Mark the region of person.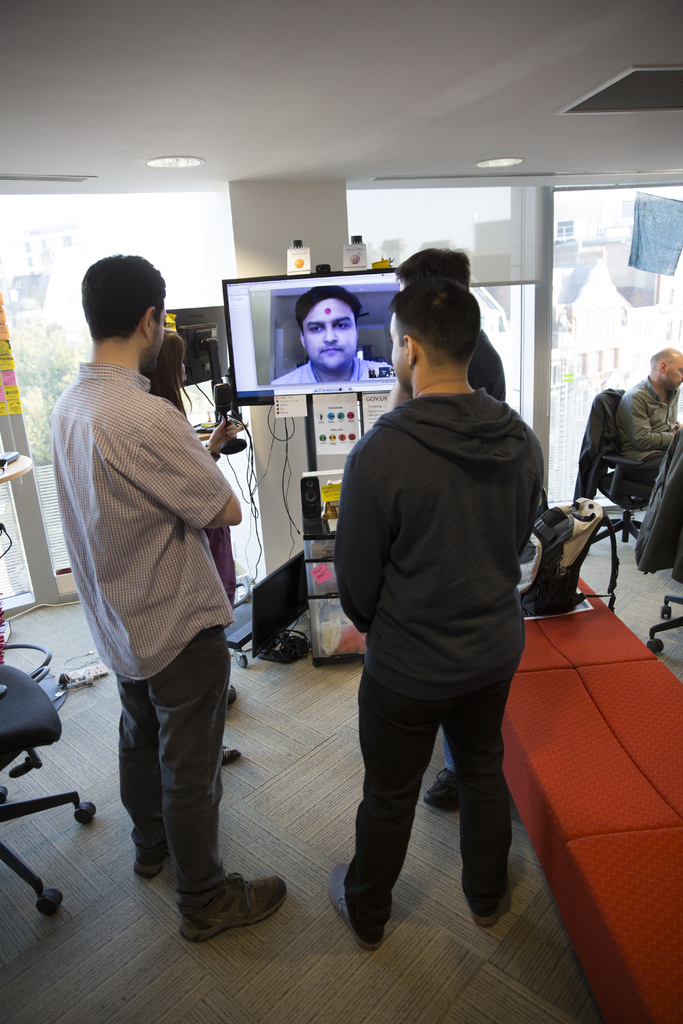
Region: 269, 286, 402, 390.
